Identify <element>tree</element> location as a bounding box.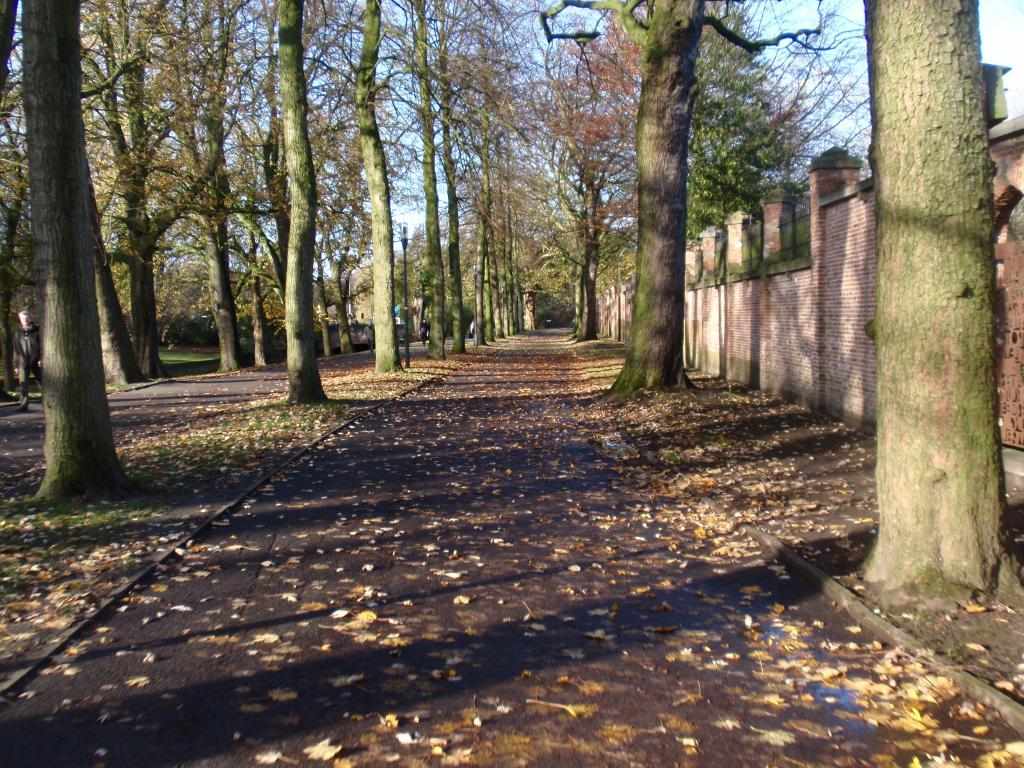
[left=403, top=214, right=452, bottom=339].
